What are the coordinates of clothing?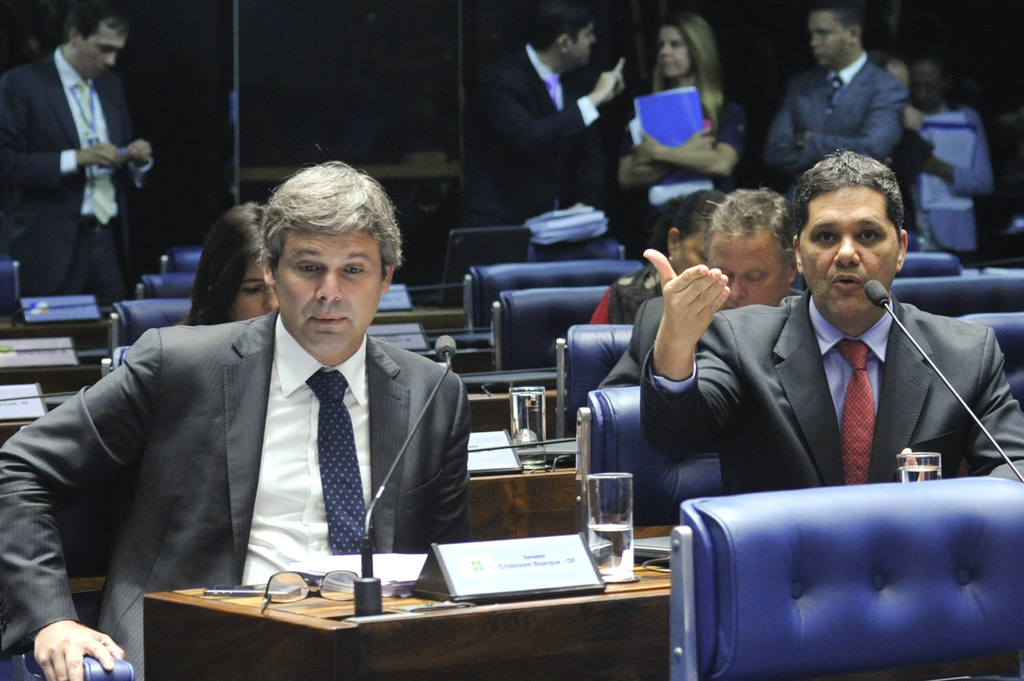
select_region(637, 289, 1023, 498).
